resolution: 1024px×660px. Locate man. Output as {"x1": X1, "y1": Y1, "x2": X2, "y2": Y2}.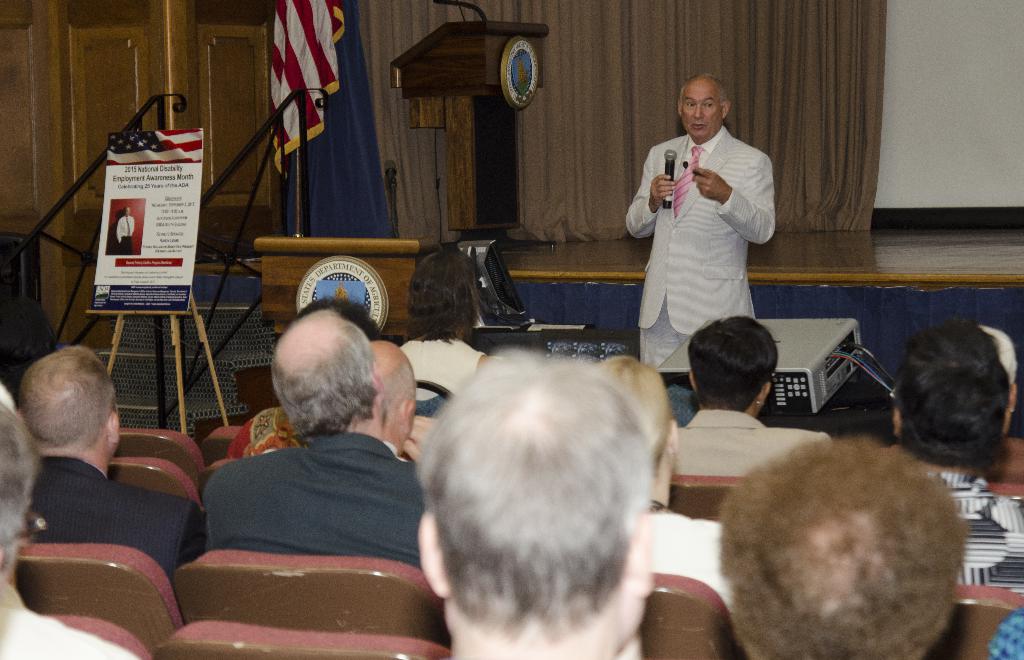
{"x1": 414, "y1": 345, "x2": 656, "y2": 659}.
